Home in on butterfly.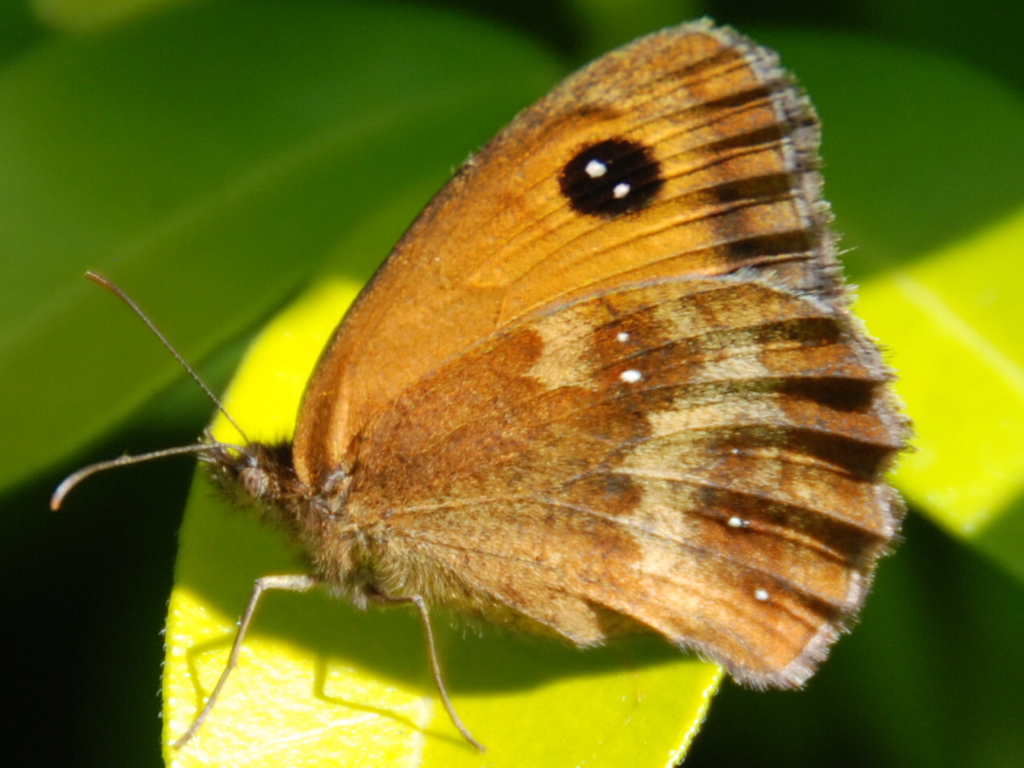
Homed in at Rect(45, 0, 953, 767).
